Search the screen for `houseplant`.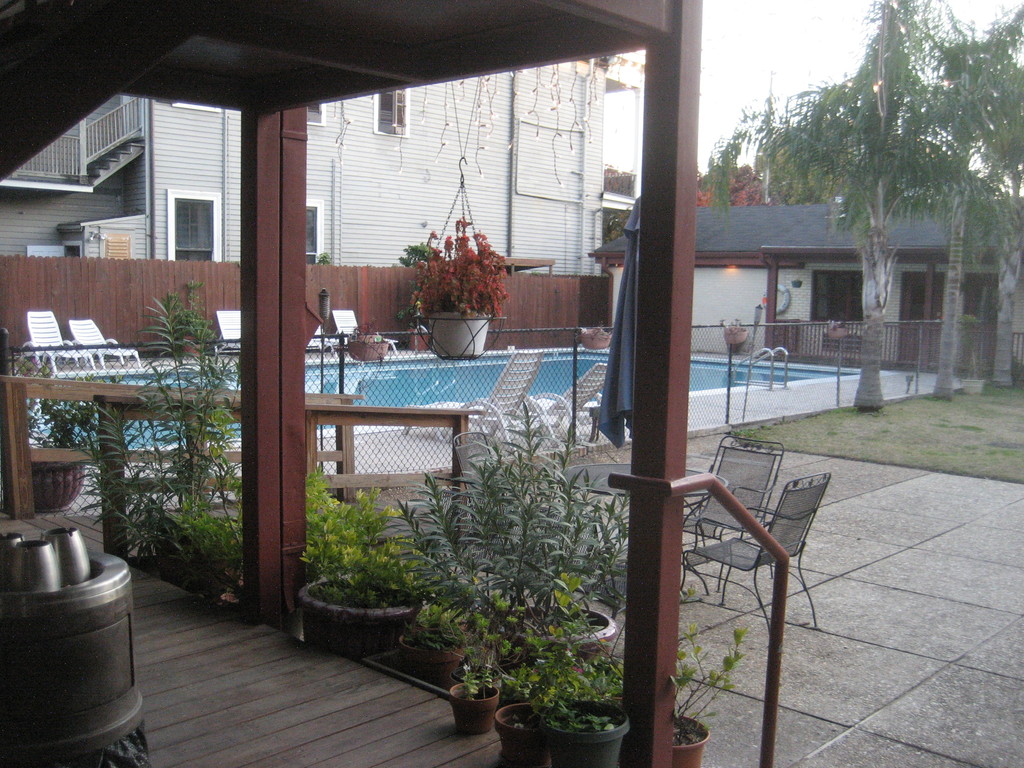
Found at {"x1": 0, "y1": 377, "x2": 108, "y2": 511}.
